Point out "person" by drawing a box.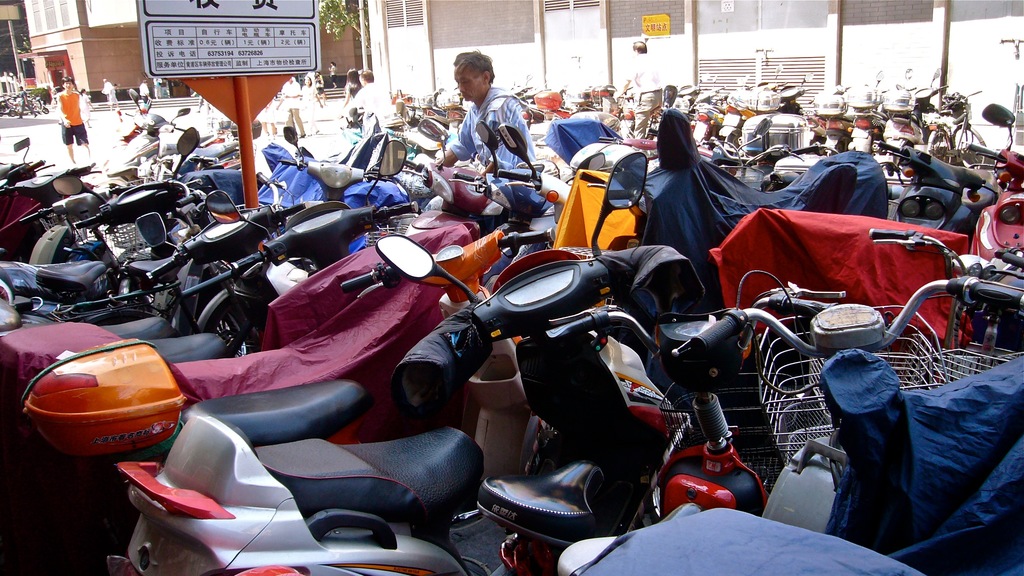
rect(325, 60, 340, 89).
